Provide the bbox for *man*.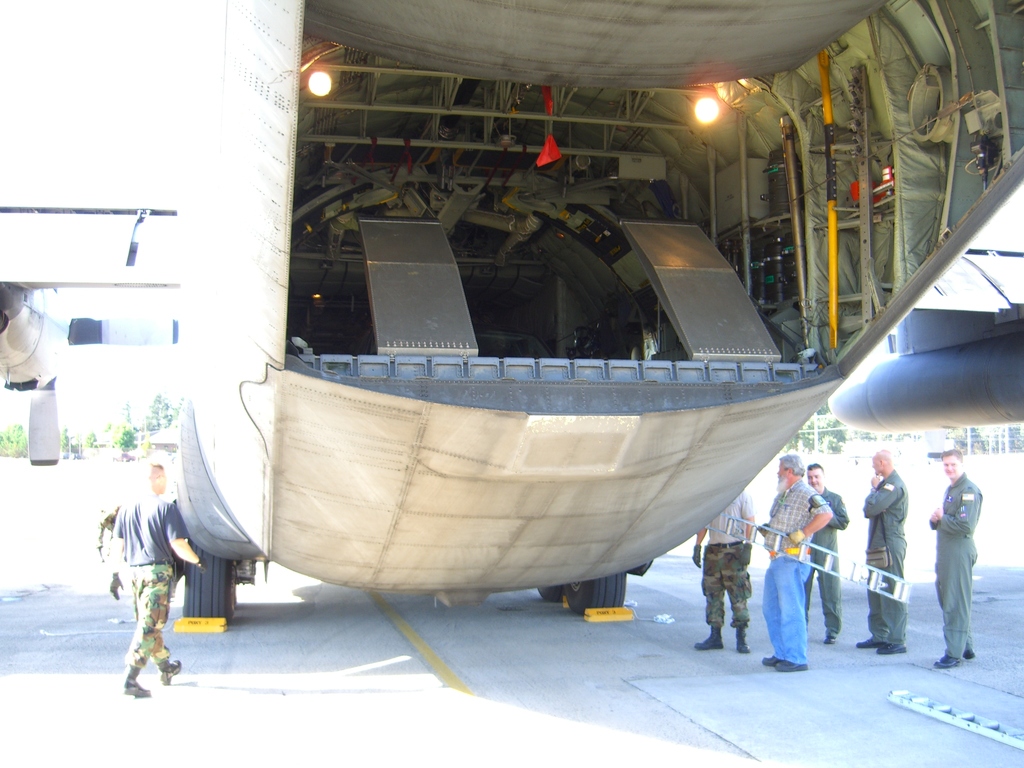
crop(927, 450, 982, 668).
